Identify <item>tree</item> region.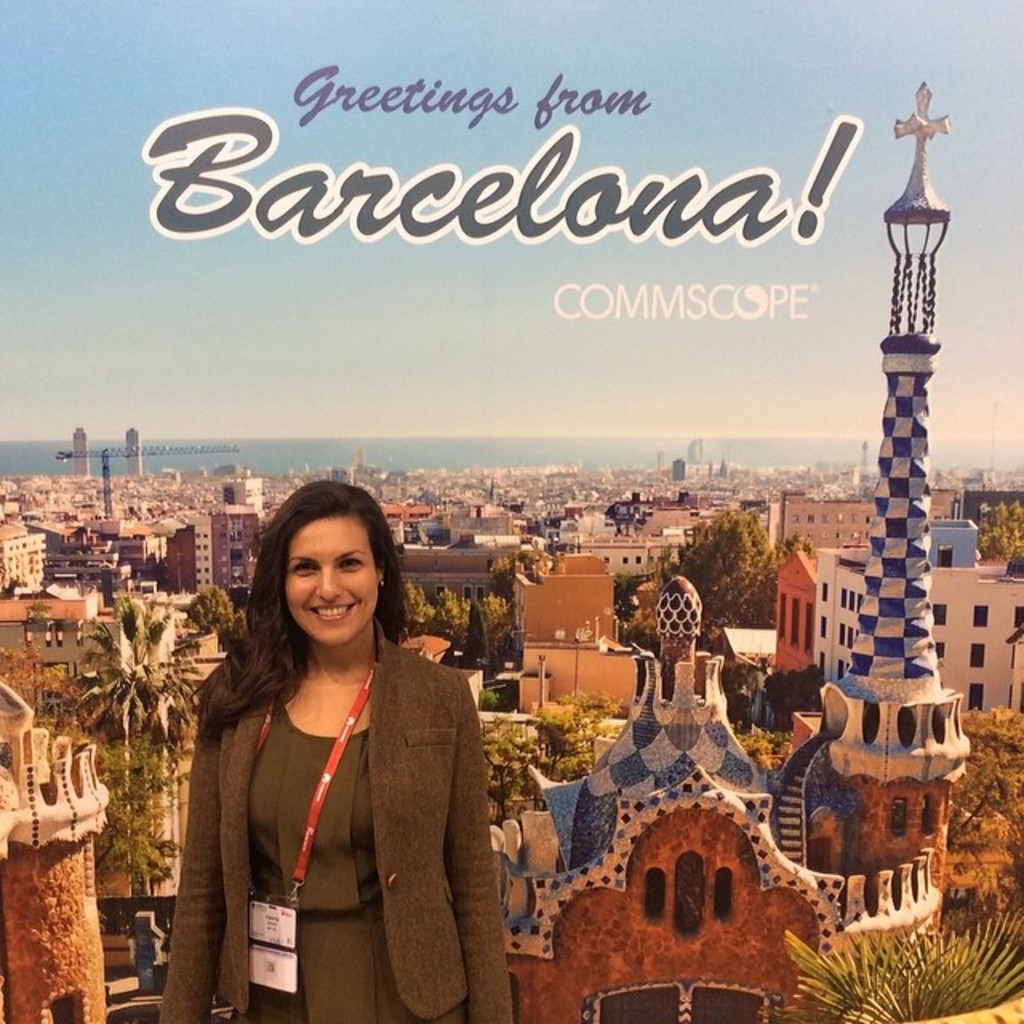
Region: (left=61, top=578, right=211, bottom=906).
